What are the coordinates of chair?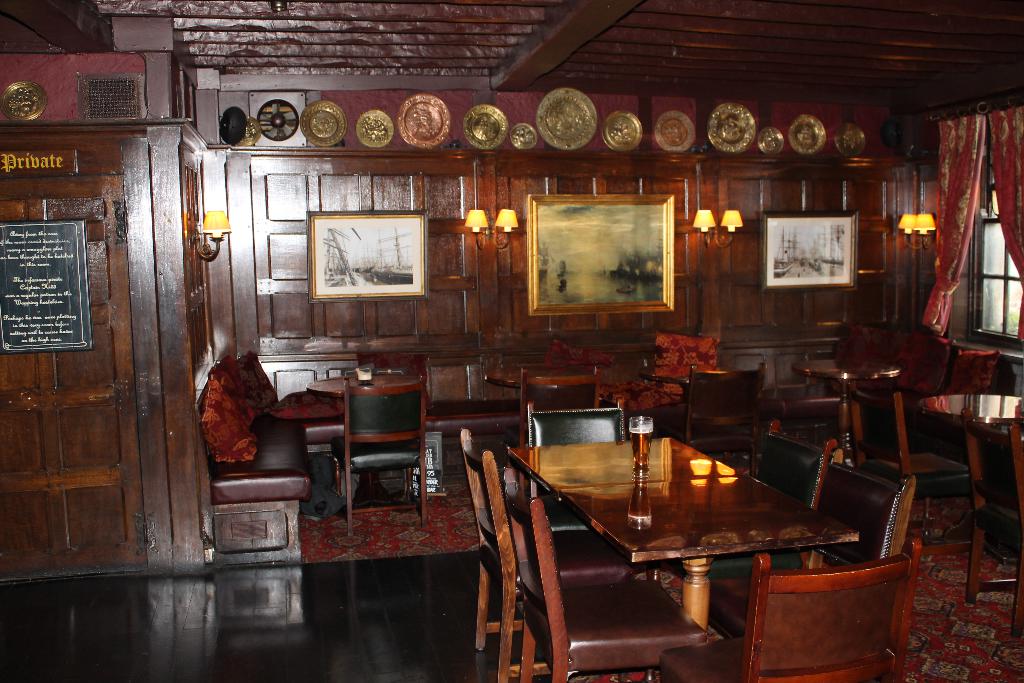
<bbox>463, 428, 632, 682</bbox>.
